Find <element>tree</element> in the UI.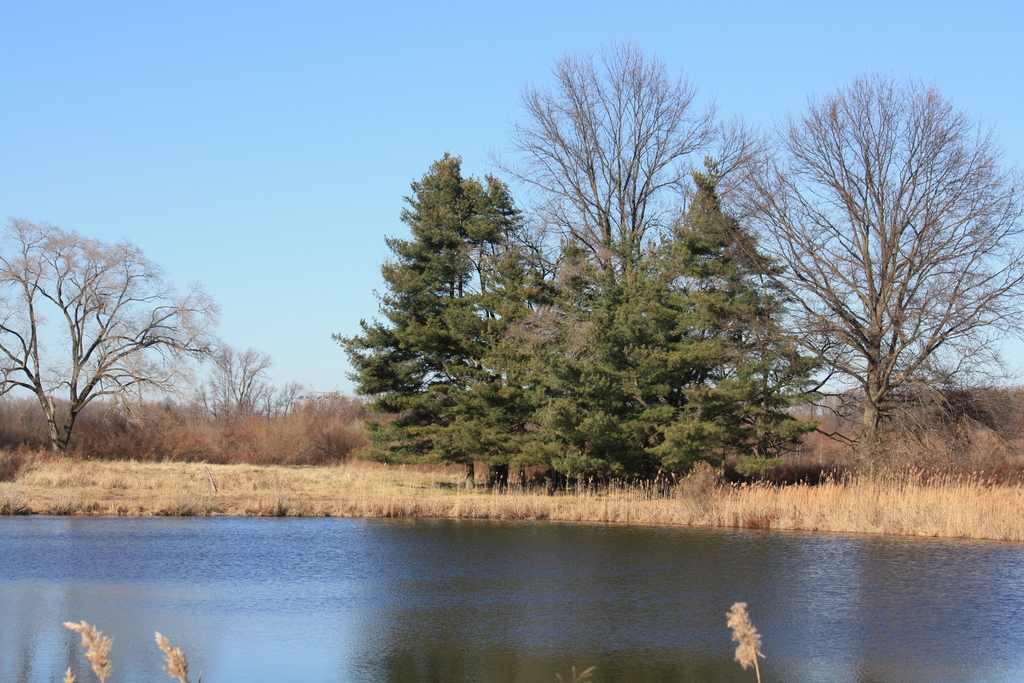
UI element at detection(274, 372, 304, 425).
